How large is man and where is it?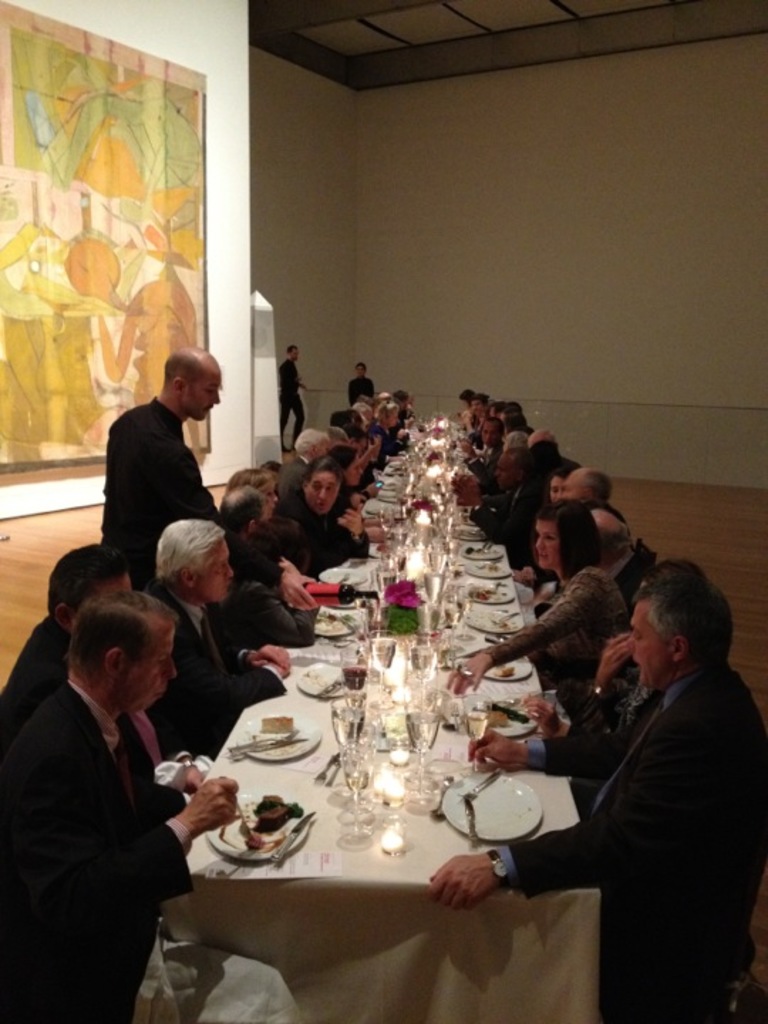
Bounding box: {"x1": 279, "y1": 344, "x2": 319, "y2": 447}.
